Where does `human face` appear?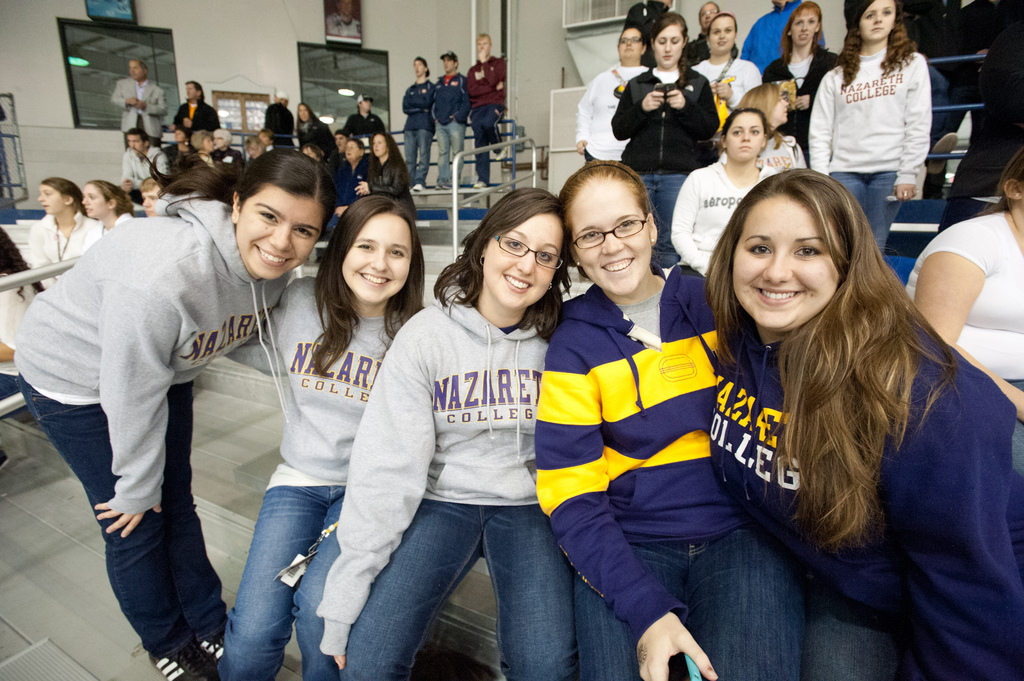
Appears at rect(340, 212, 415, 303).
